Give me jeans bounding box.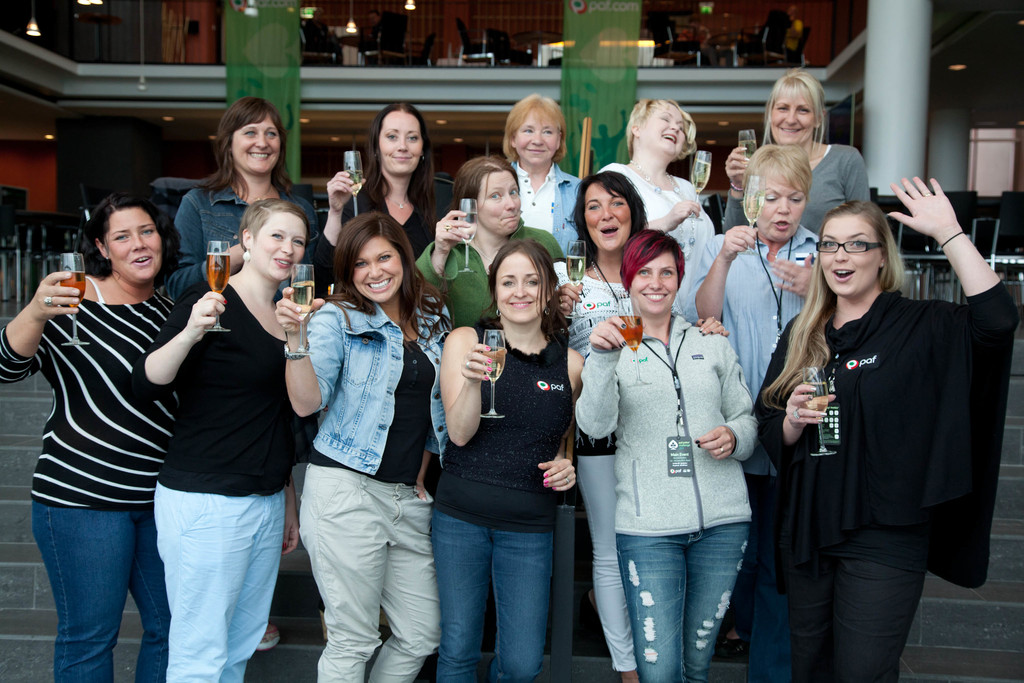
box=[748, 470, 789, 682].
